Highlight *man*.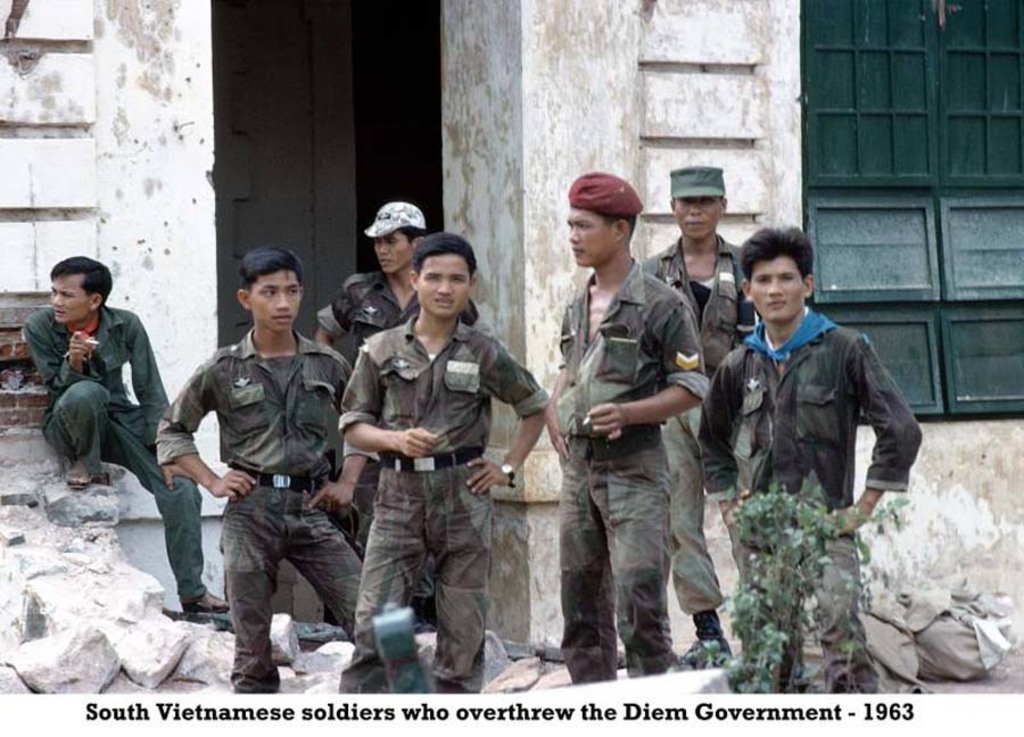
Highlighted region: bbox=(14, 249, 238, 615).
